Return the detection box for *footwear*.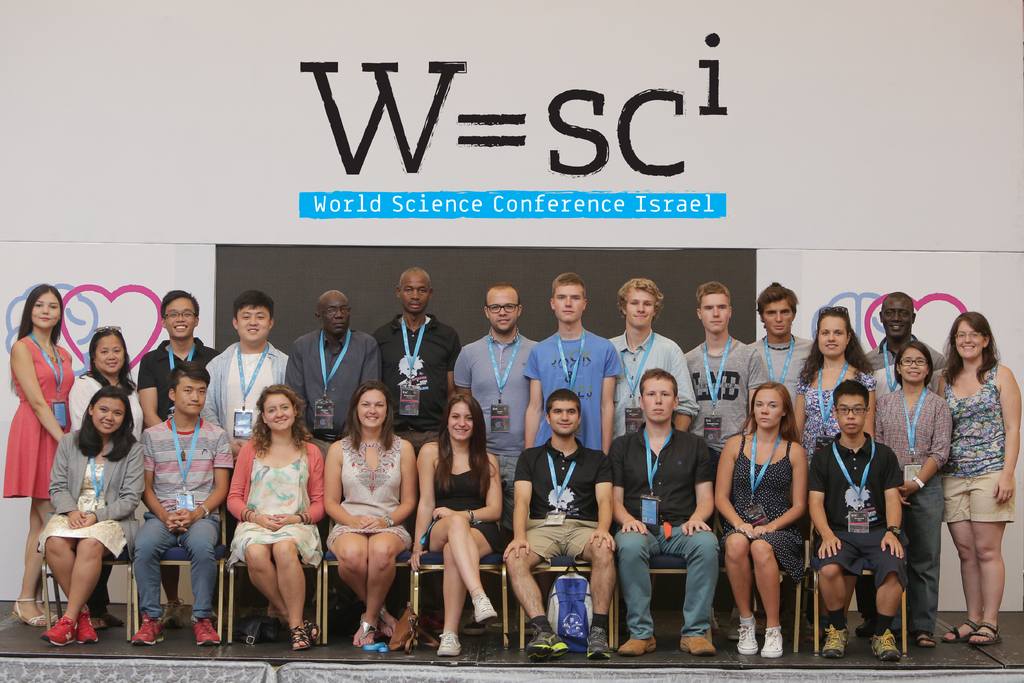
475/591/500/625.
